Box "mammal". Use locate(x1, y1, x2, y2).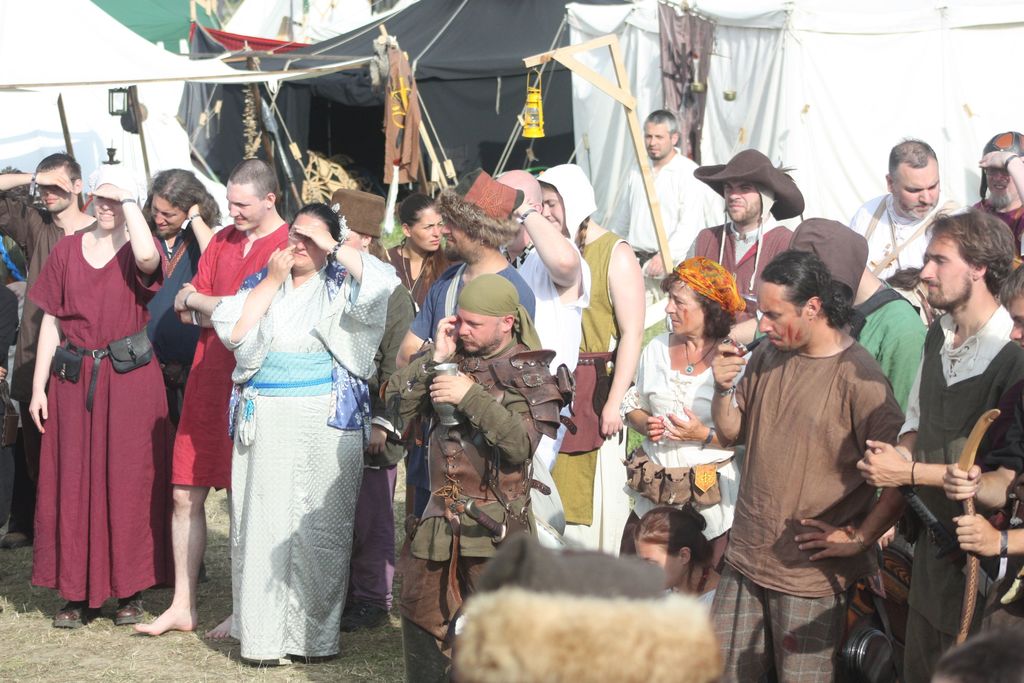
locate(601, 108, 709, 307).
